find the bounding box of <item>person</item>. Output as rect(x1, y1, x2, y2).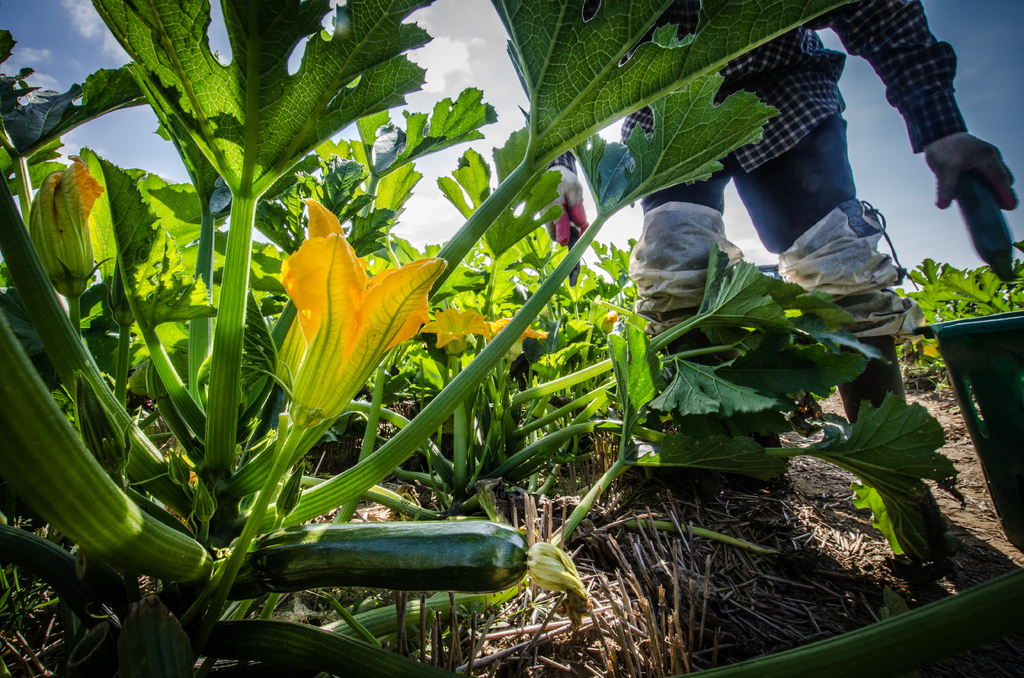
rect(515, 0, 1015, 584).
